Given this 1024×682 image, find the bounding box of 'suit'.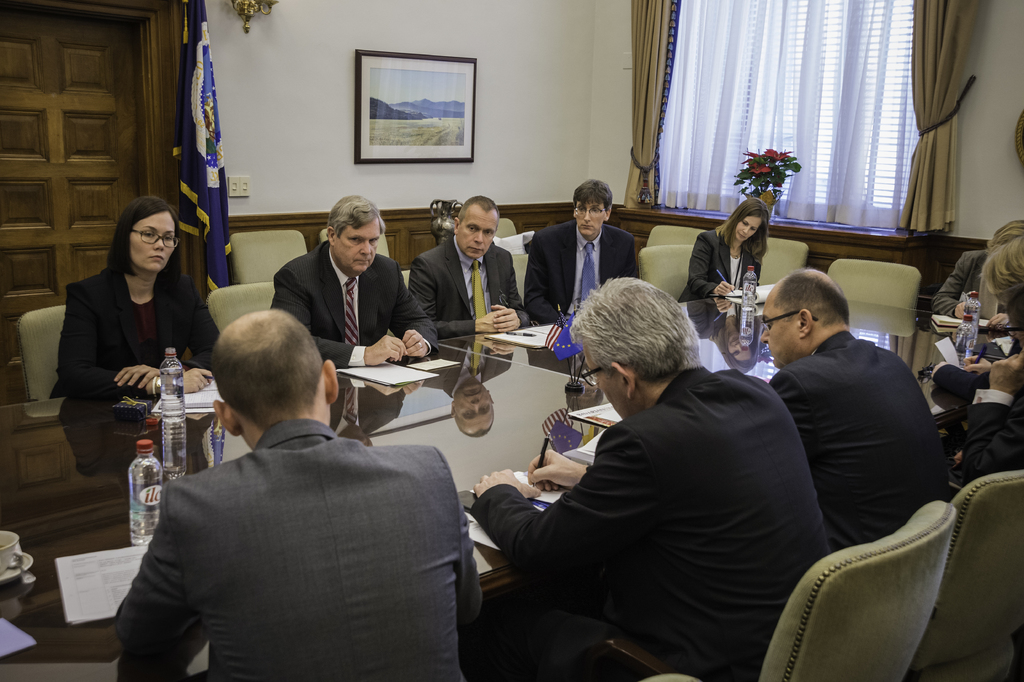
Rect(960, 384, 1023, 479).
